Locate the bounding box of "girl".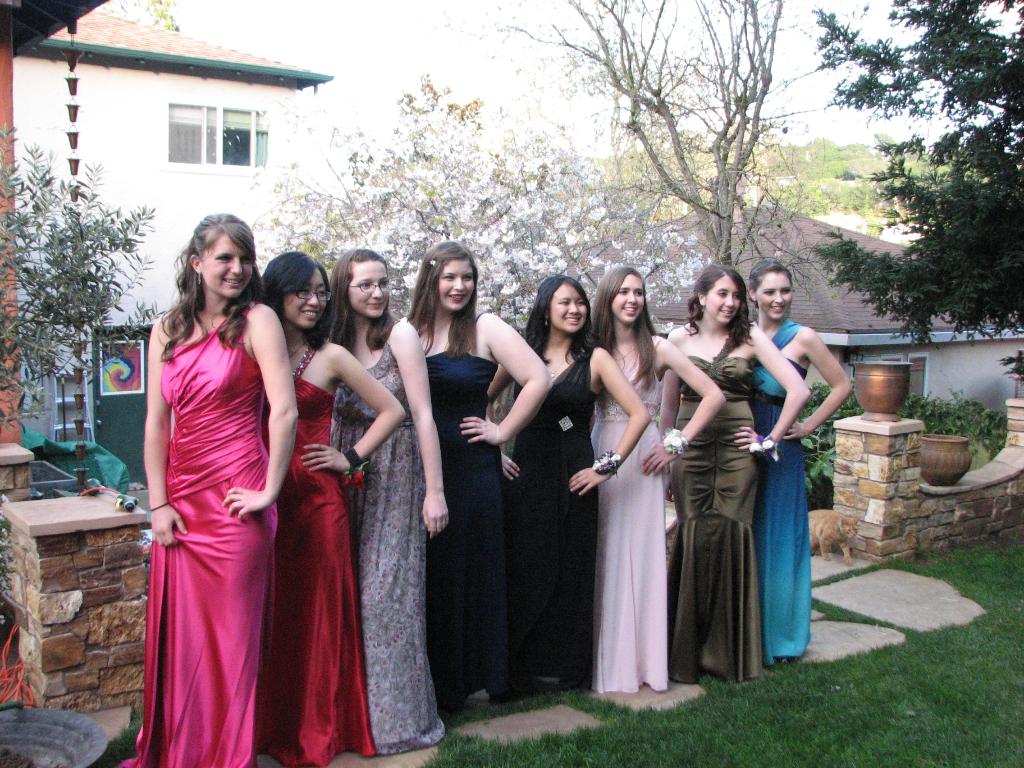
Bounding box: <box>148,207,300,767</box>.
